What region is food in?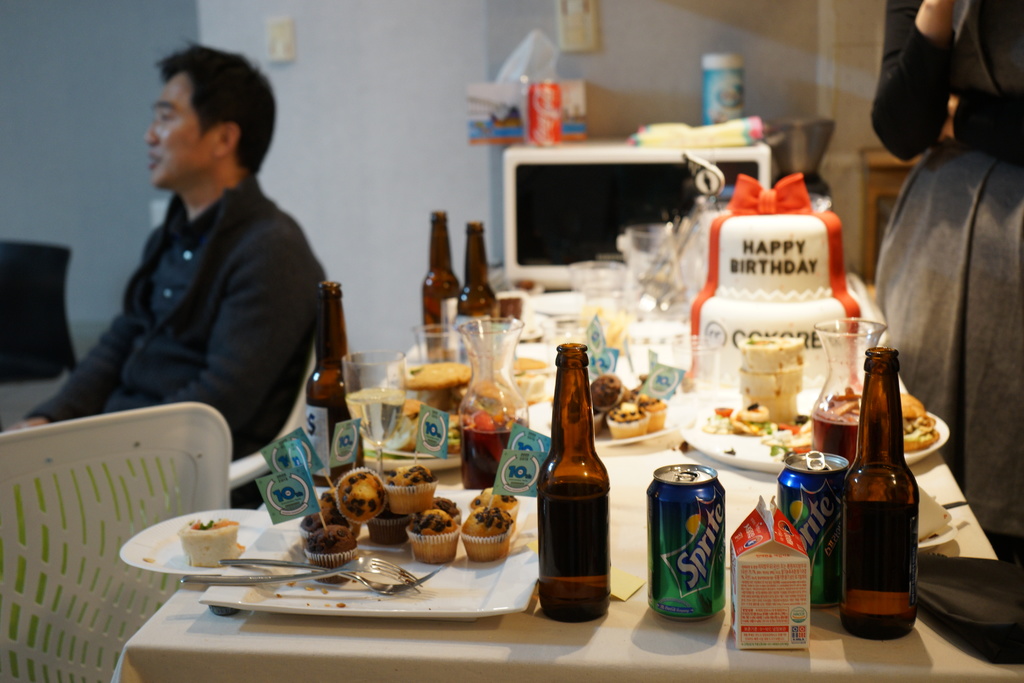
BBox(913, 488, 944, 541).
